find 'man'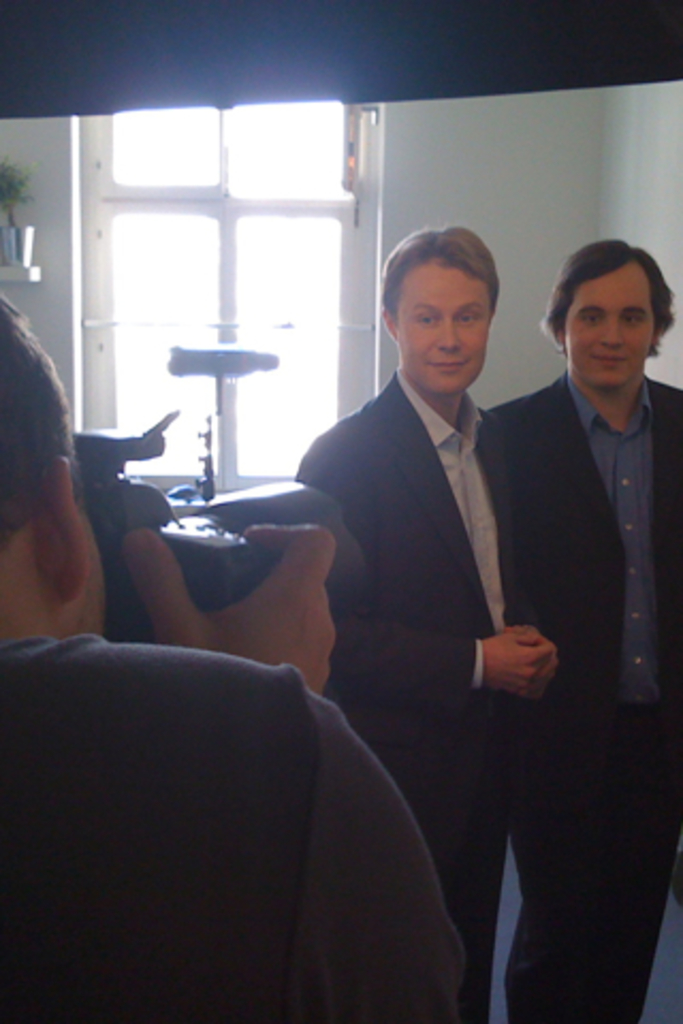
0 303 474 1022
